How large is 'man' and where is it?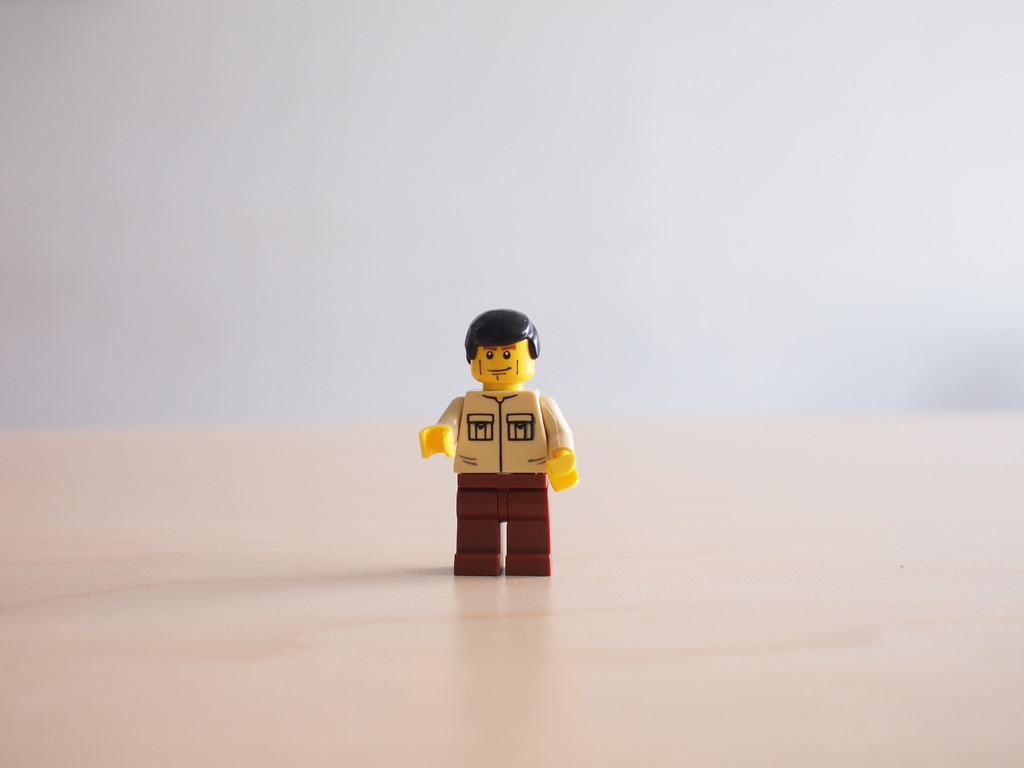
Bounding box: bbox=[419, 309, 578, 570].
